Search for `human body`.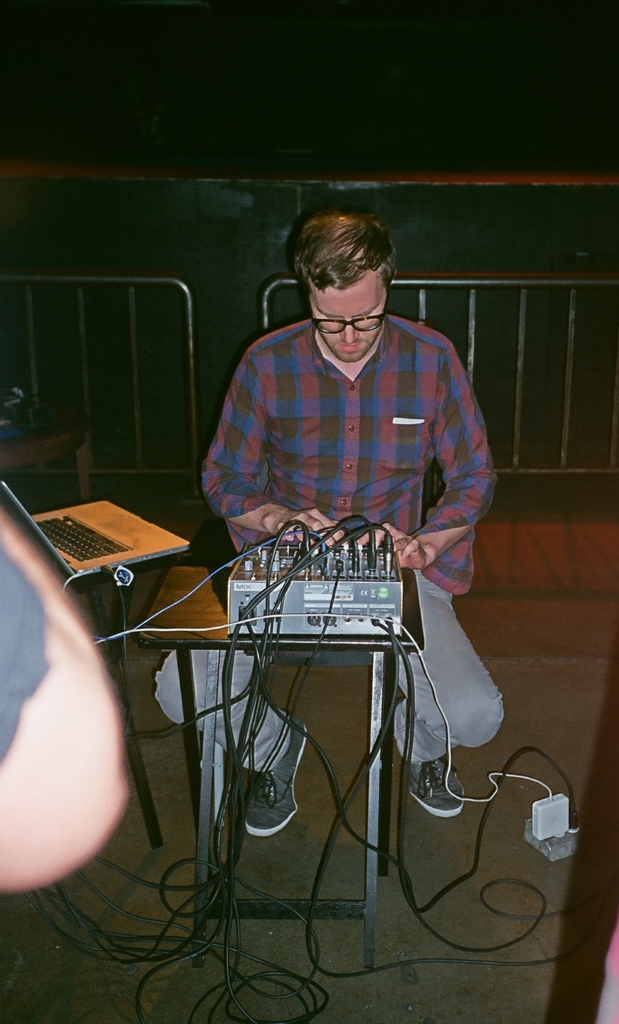
Found at l=138, t=225, r=501, b=962.
